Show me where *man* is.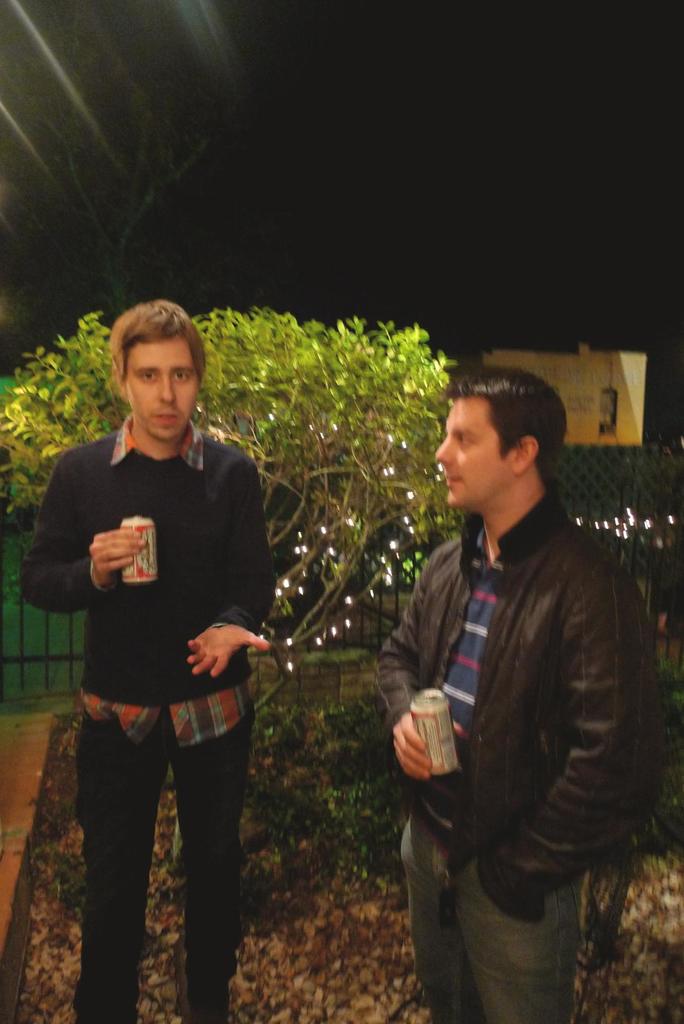
*man* is at (379,358,664,1000).
